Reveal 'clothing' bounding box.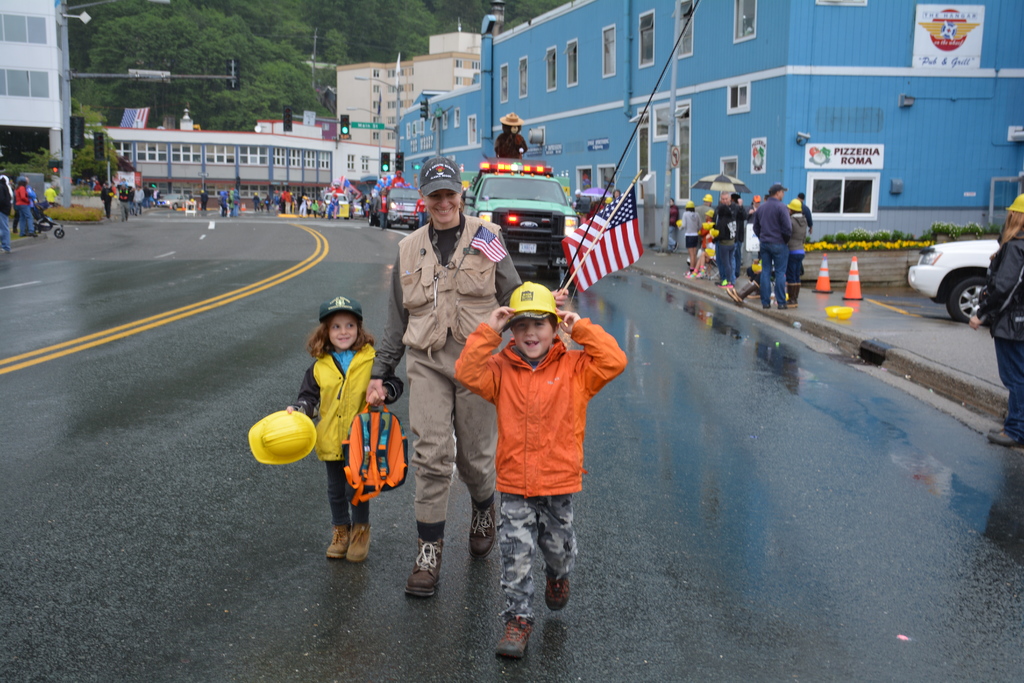
Revealed: box=[134, 189, 145, 214].
